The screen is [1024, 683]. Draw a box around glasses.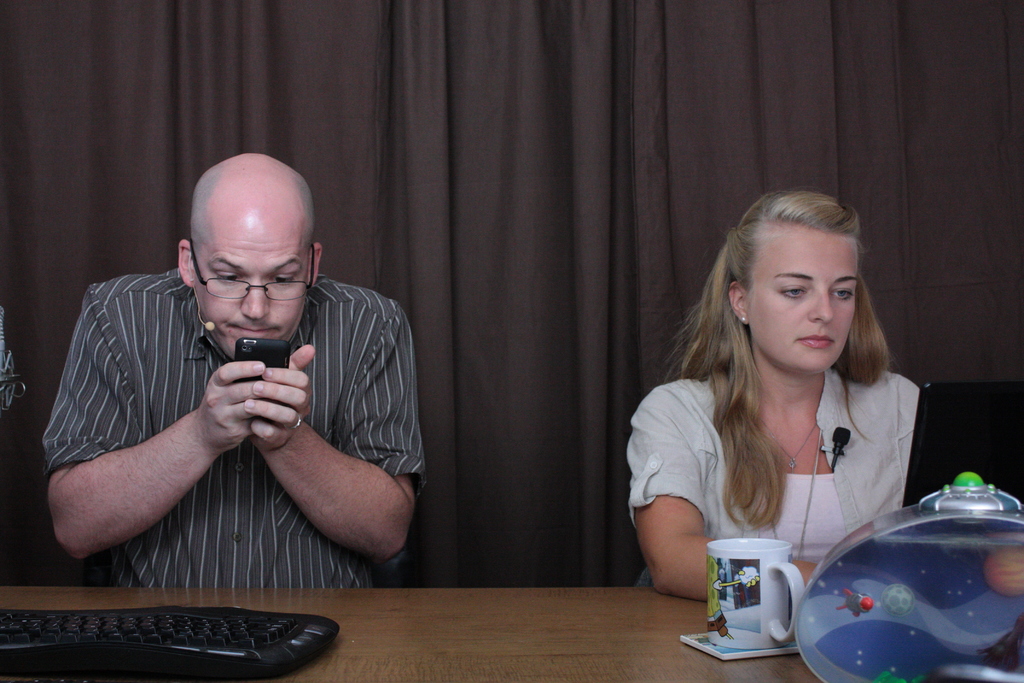
x1=188, y1=240, x2=319, y2=303.
